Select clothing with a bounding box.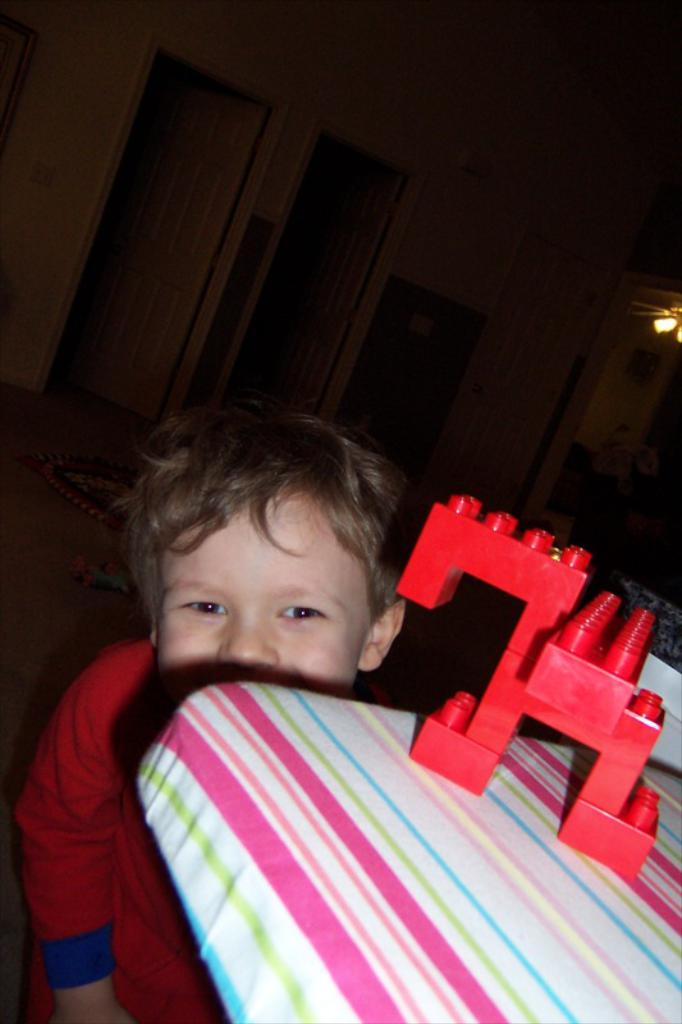
[x1=0, y1=568, x2=244, y2=1023].
